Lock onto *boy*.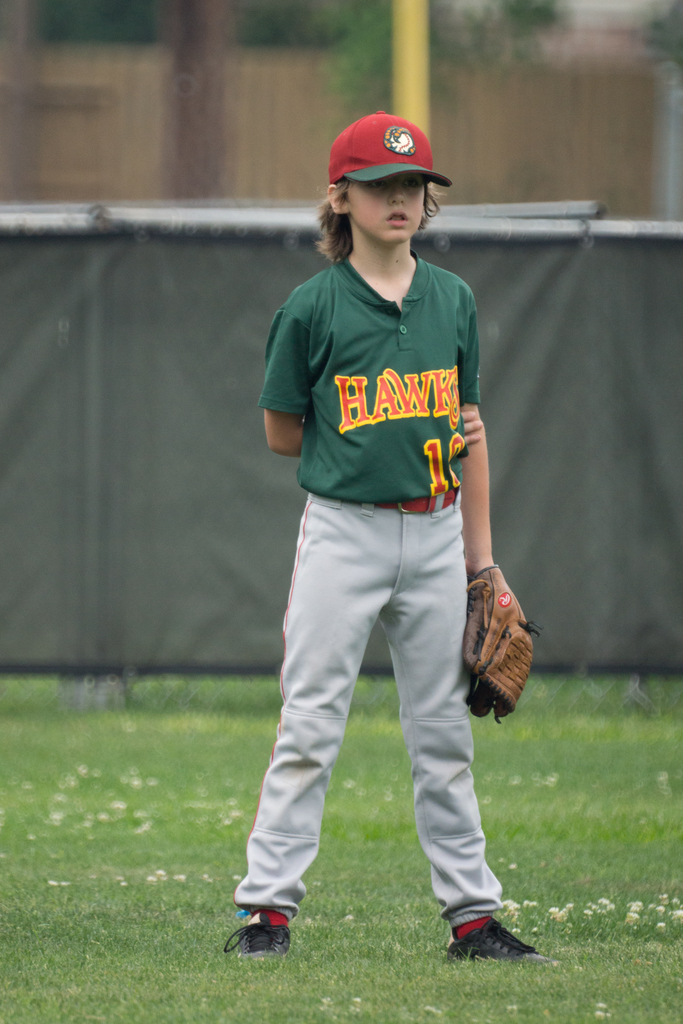
Locked: bbox=[224, 108, 538, 956].
